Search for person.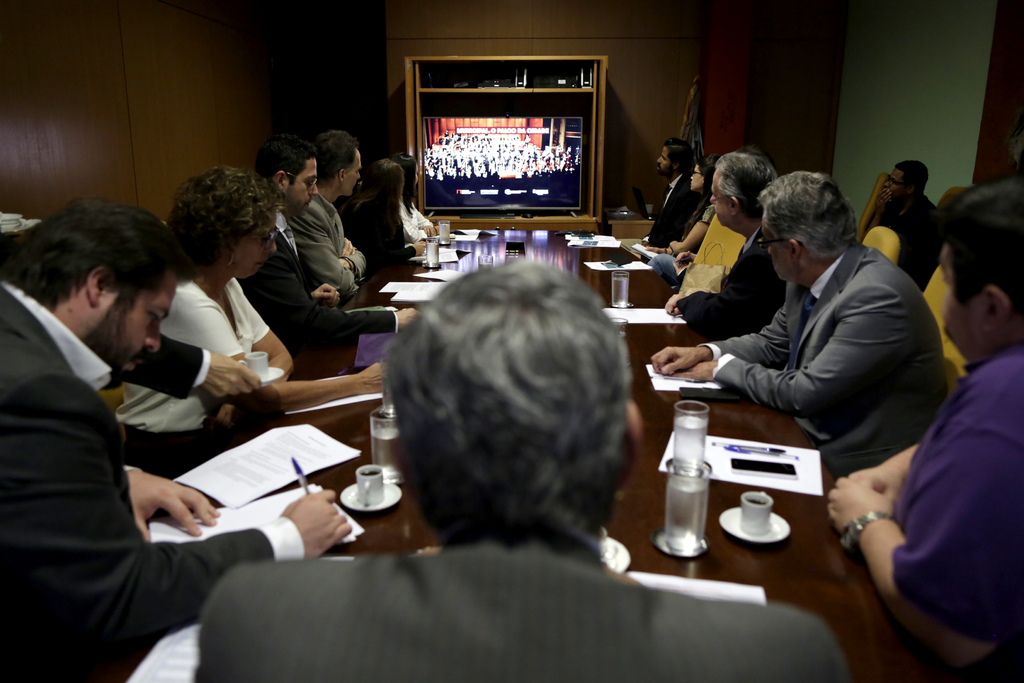
Found at 655:144:800:347.
